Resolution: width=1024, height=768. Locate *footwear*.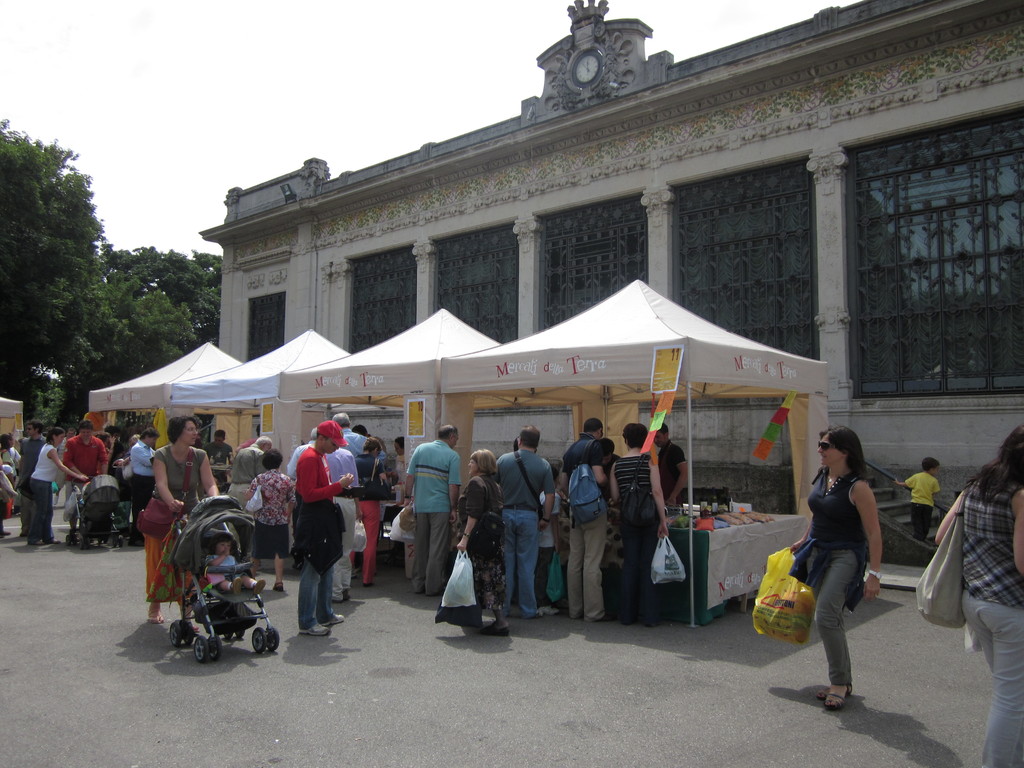
bbox(543, 604, 563, 616).
